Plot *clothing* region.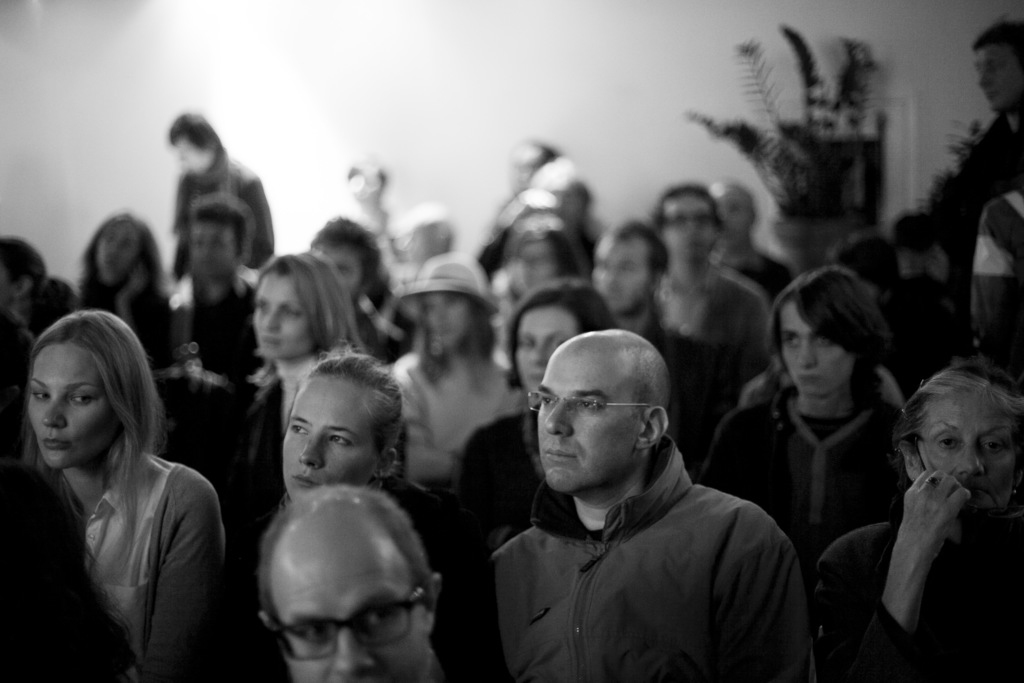
Plotted at detection(173, 163, 273, 273).
